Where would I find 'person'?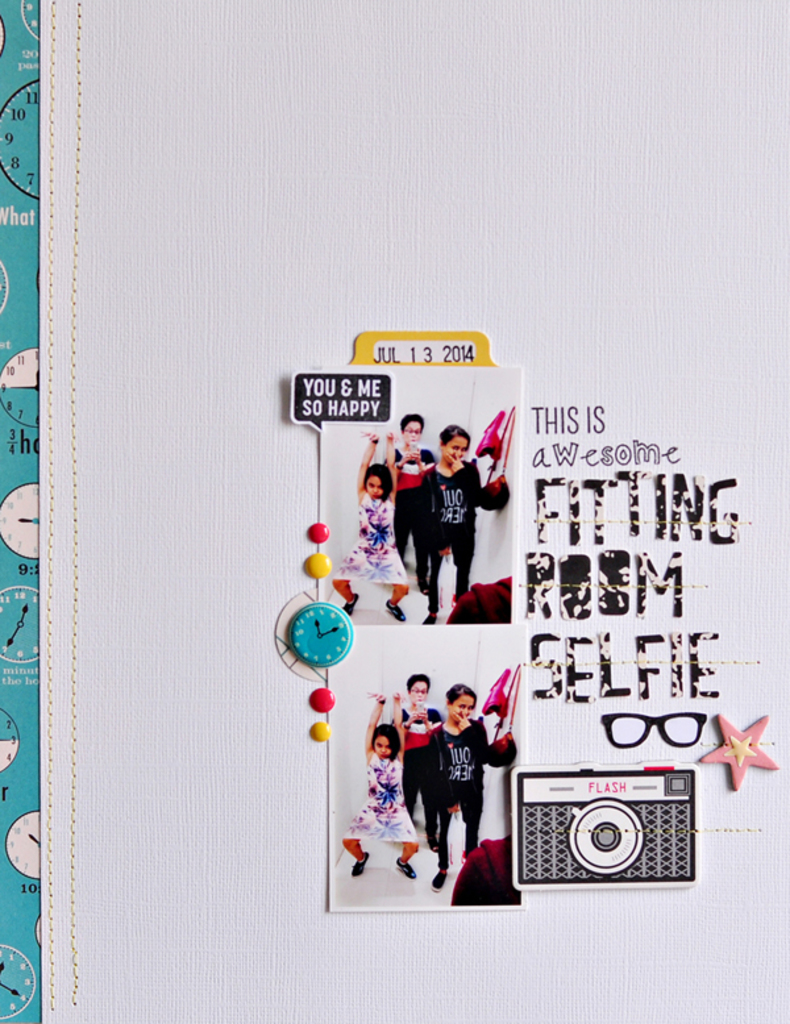
At pyautogui.locateOnScreen(340, 691, 413, 882).
